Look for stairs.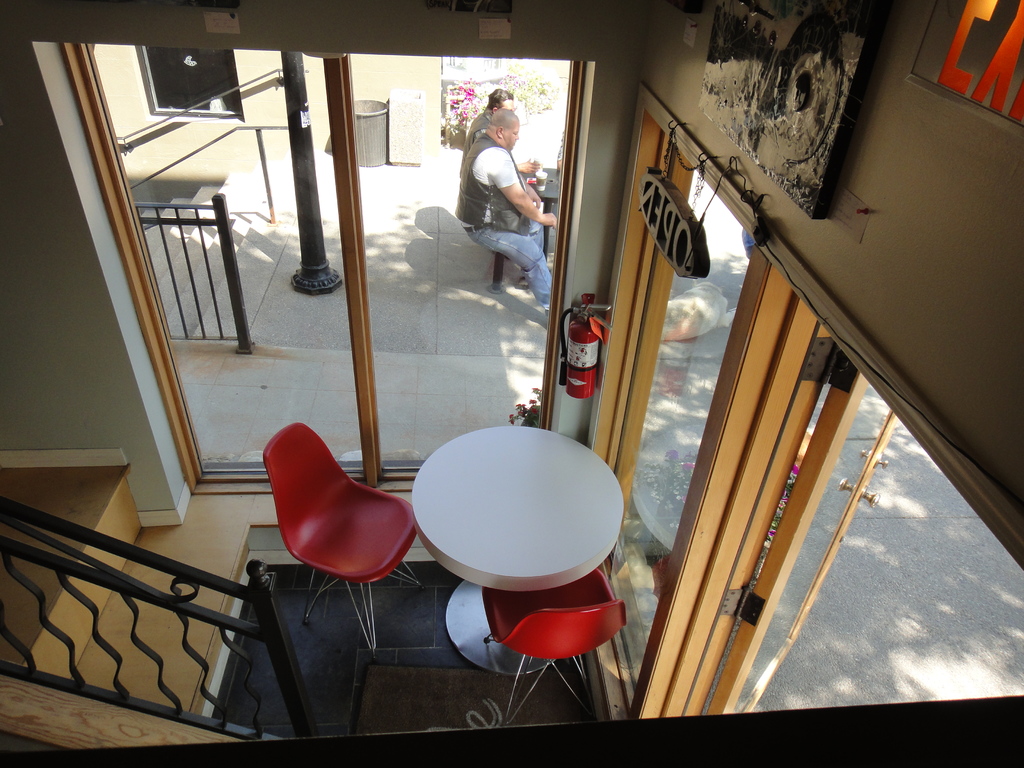
Found: crop(138, 157, 260, 339).
